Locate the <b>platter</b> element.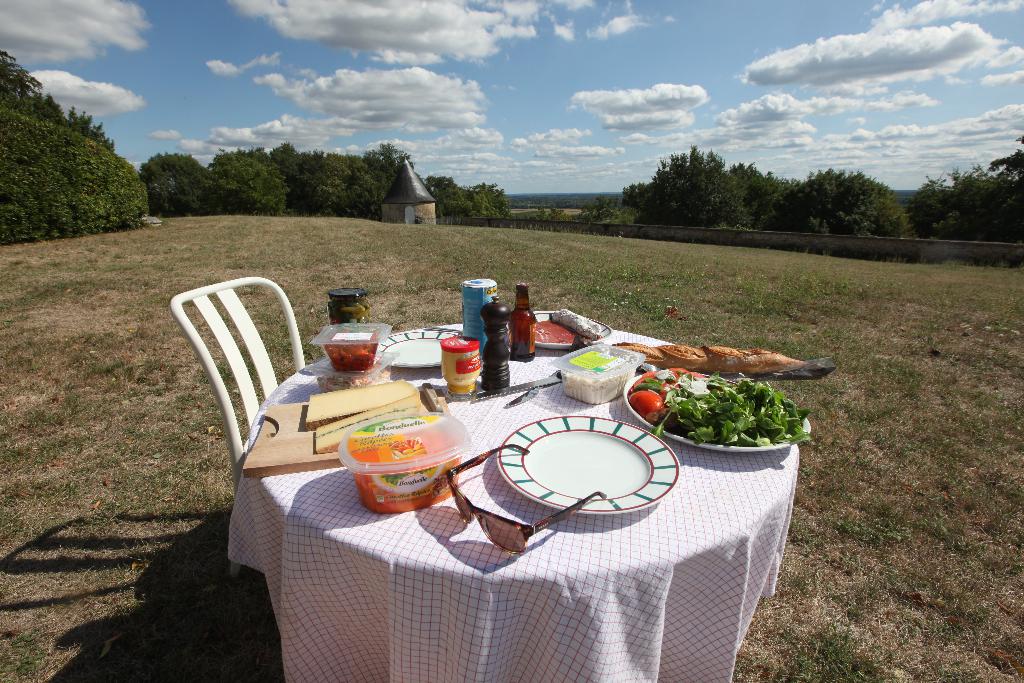
Element bbox: {"x1": 376, "y1": 331, "x2": 456, "y2": 367}.
